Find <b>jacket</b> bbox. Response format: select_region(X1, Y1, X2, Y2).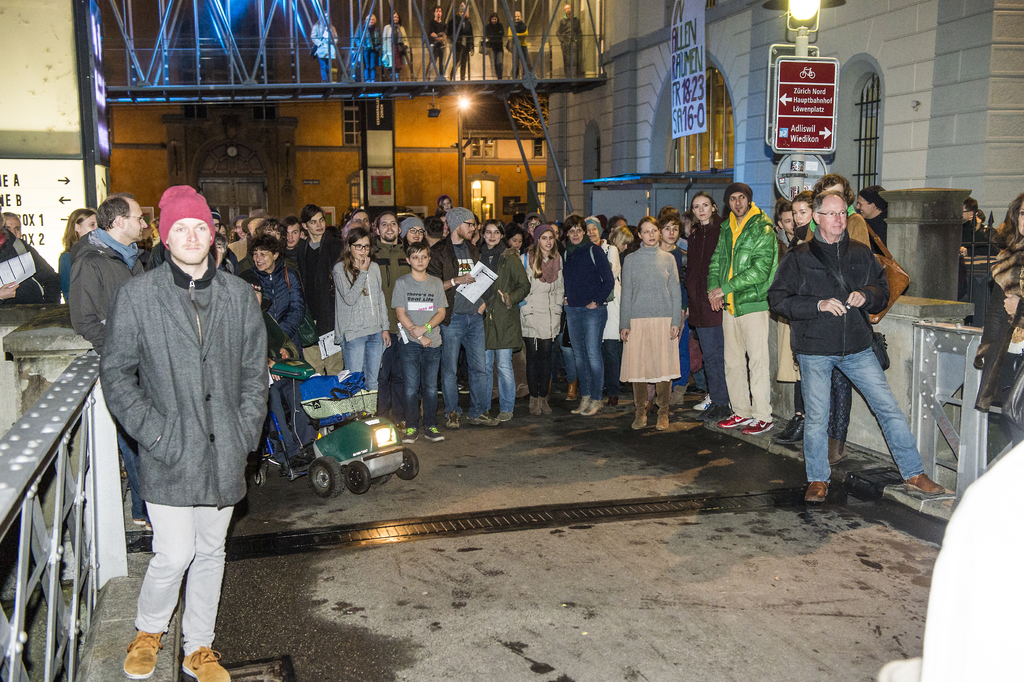
select_region(296, 230, 345, 335).
